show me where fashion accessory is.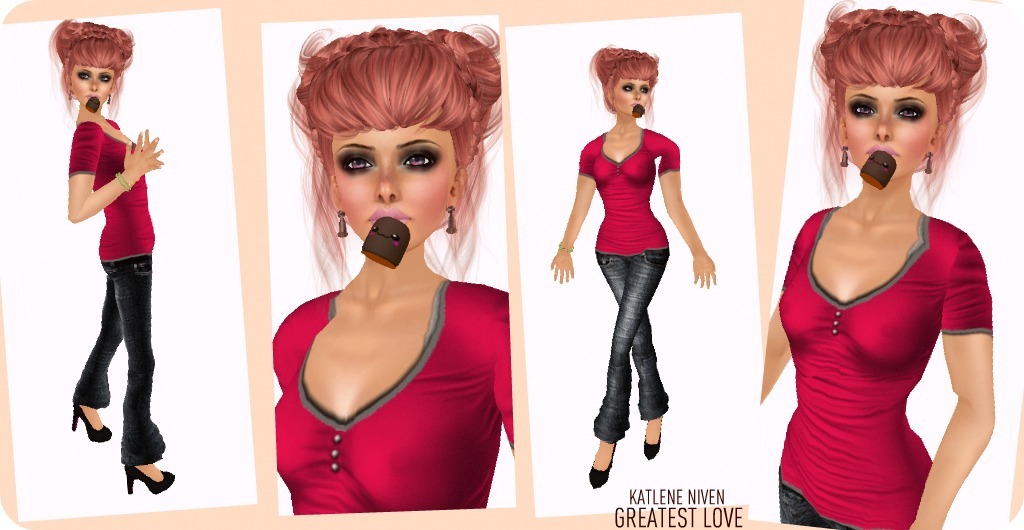
fashion accessory is at [839,145,851,168].
